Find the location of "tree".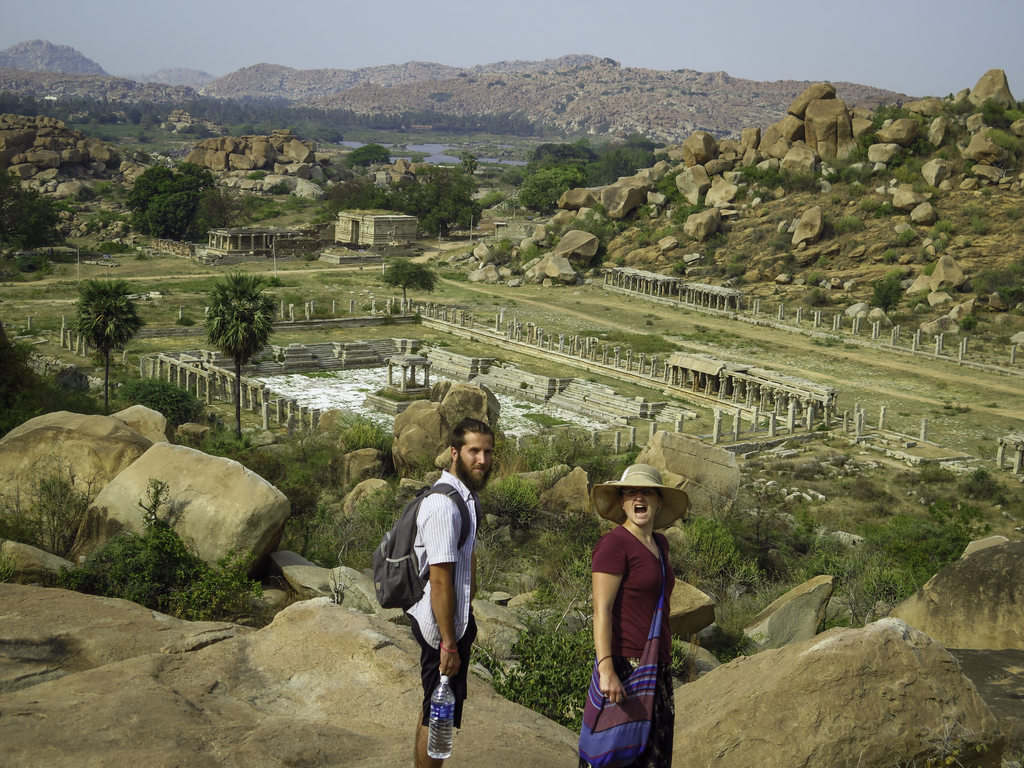
Location: bbox=[319, 125, 342, 144].
